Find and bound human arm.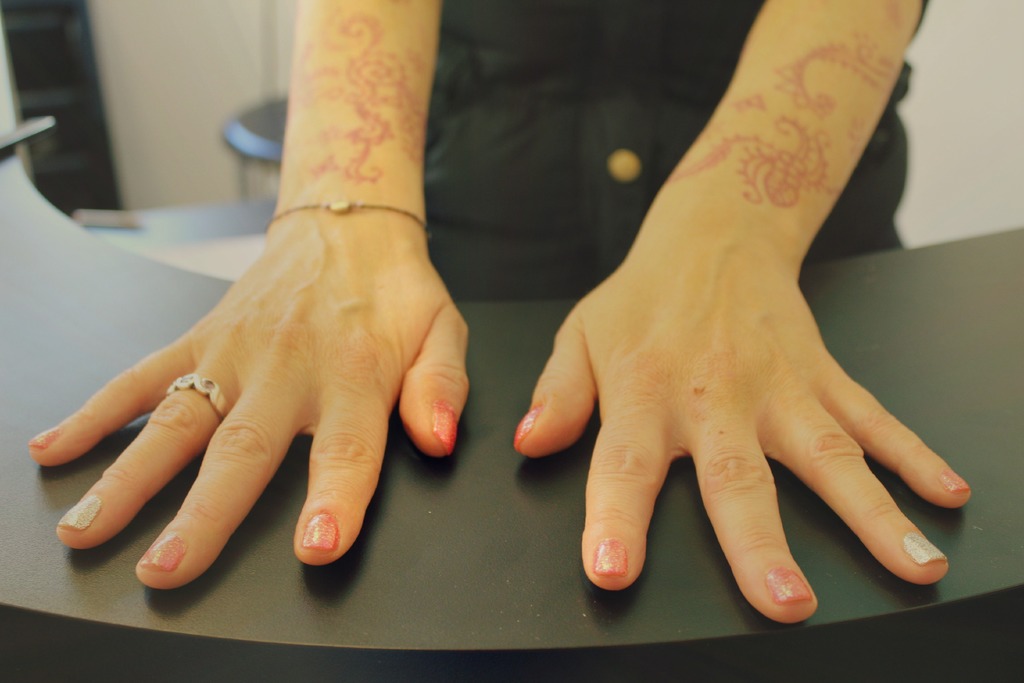
Bound: rect(512, 47, 977, 679).
